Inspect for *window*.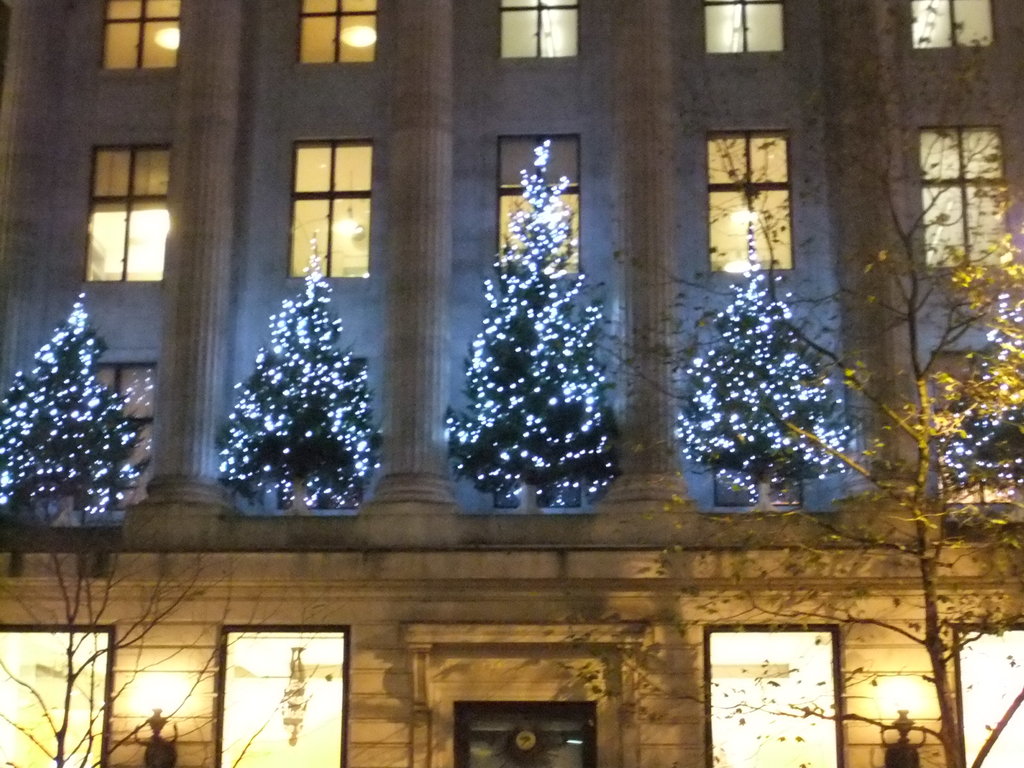
Inspection: pyautogui.locateOnScreen(906, 3, 1001, 56).
